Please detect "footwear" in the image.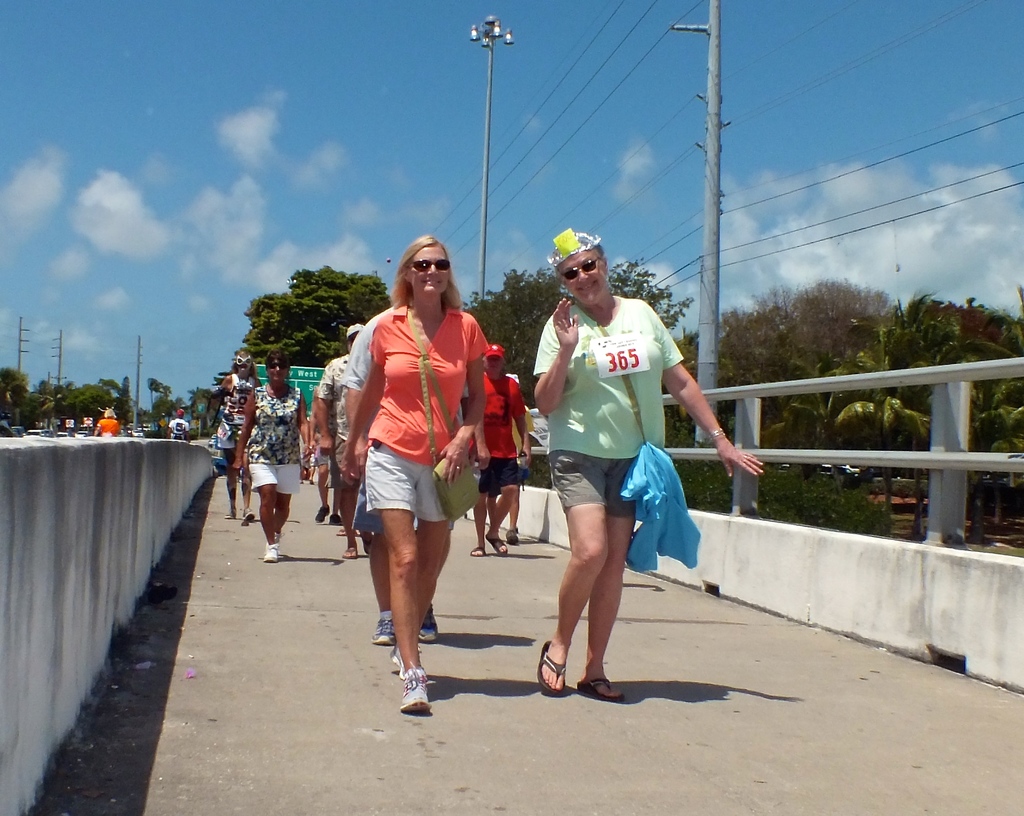
375,647,448,717.
